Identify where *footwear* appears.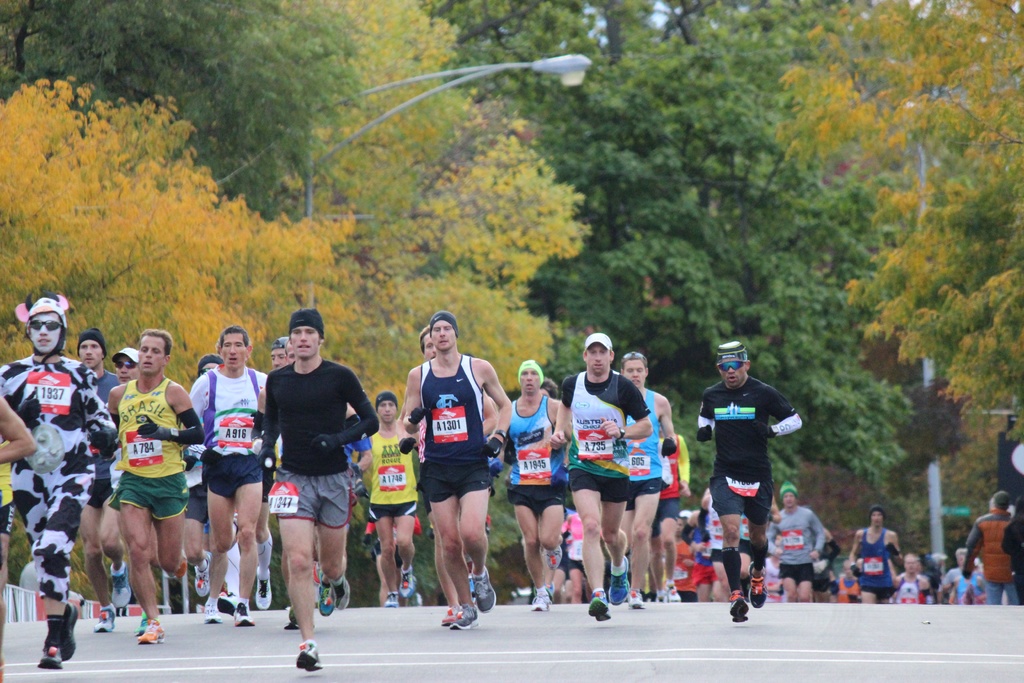
Appears at 132, 617, 145, 635.
